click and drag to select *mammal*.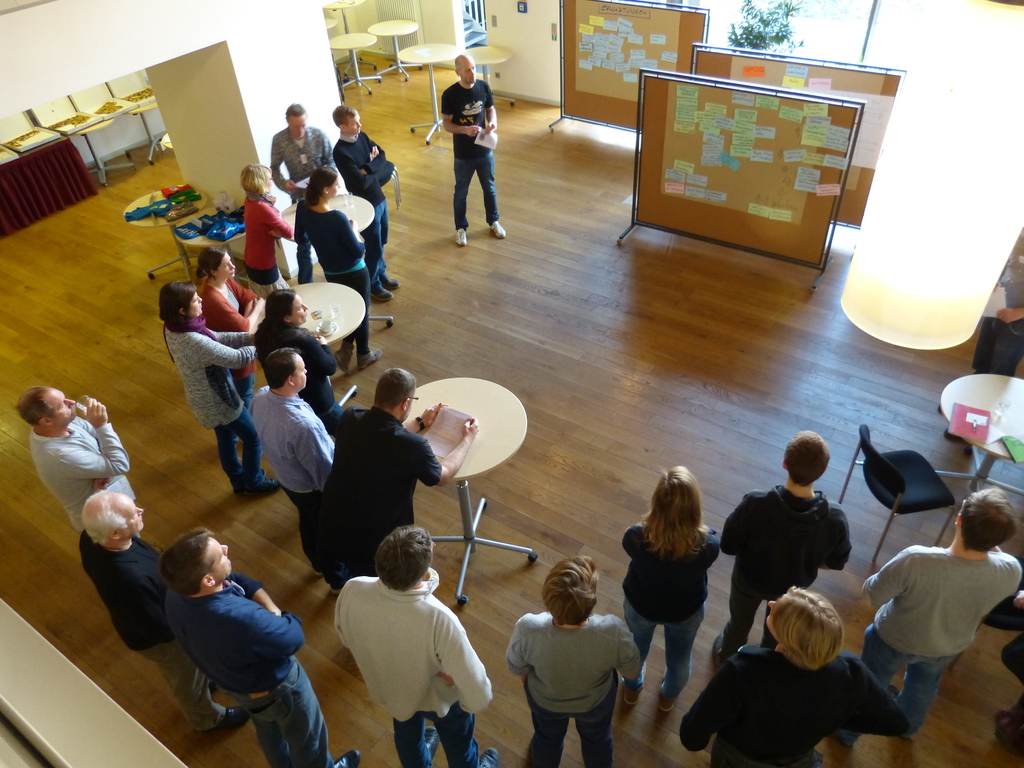
Selection: BBox(242, 161, 297, 294).
